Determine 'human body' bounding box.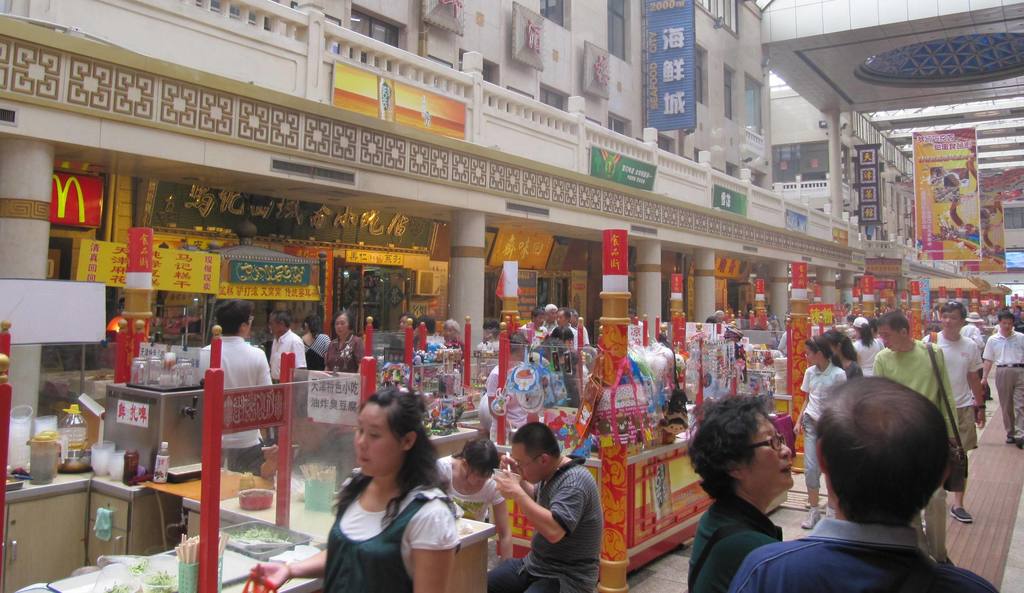
Determined: detection(799, 338, 855, 522).
